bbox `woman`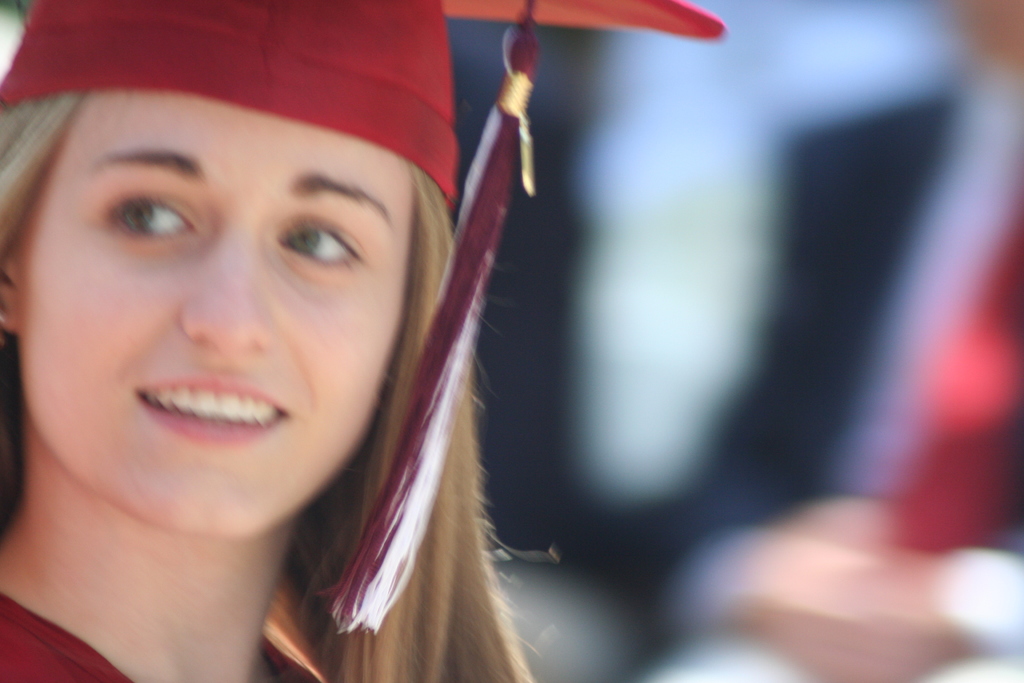
{"left": 0, "top": 11, "right": 601, "bottom": 659}
